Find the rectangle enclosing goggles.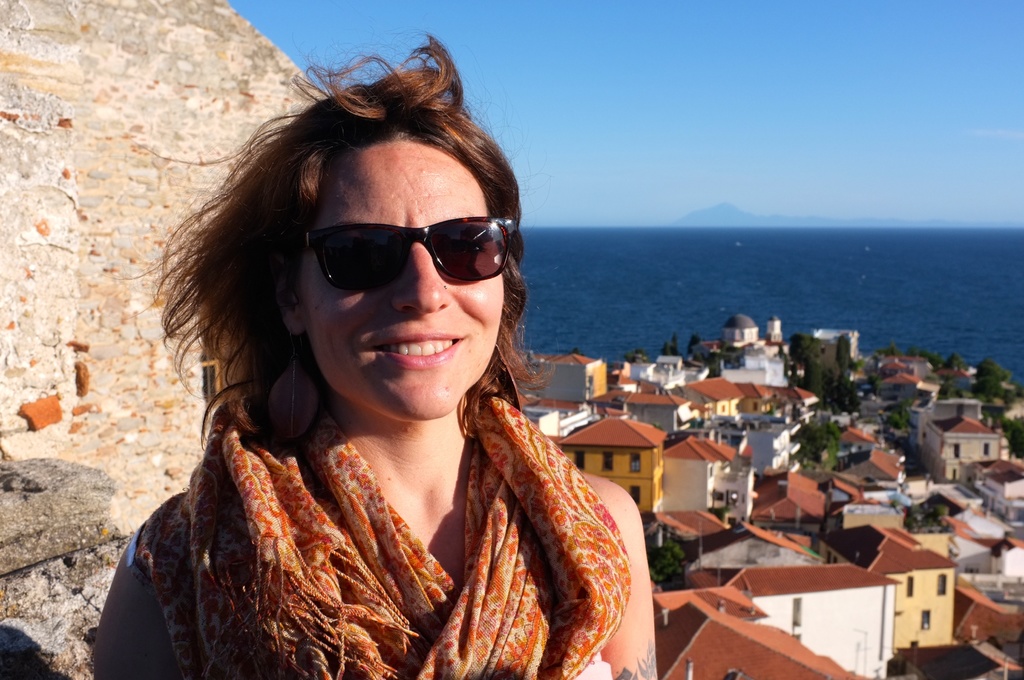
BBox(284, 202, 516, 298).
